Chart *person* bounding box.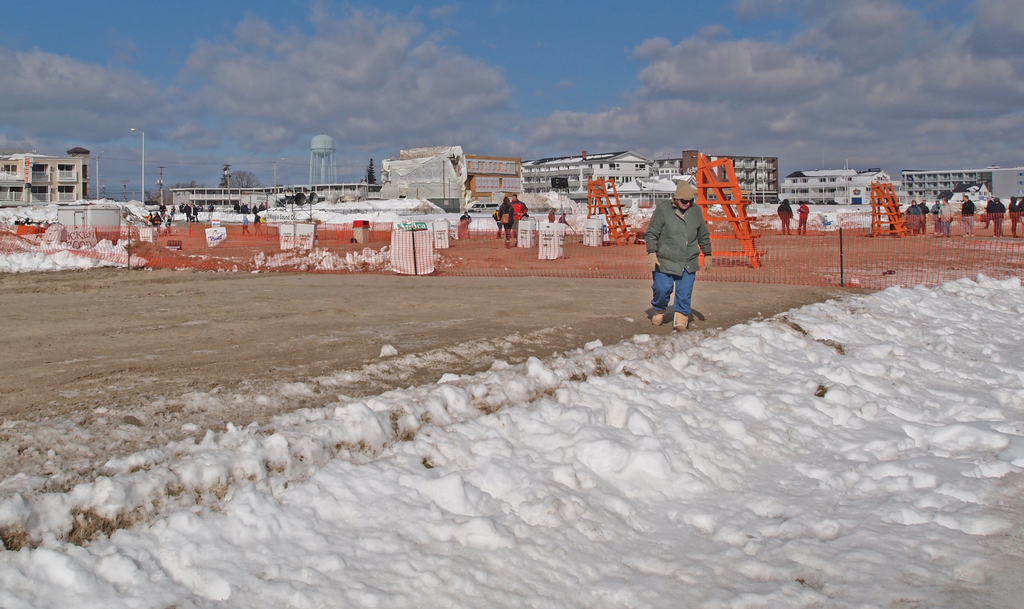
Charted: box=[643, 178, 714, 336].
